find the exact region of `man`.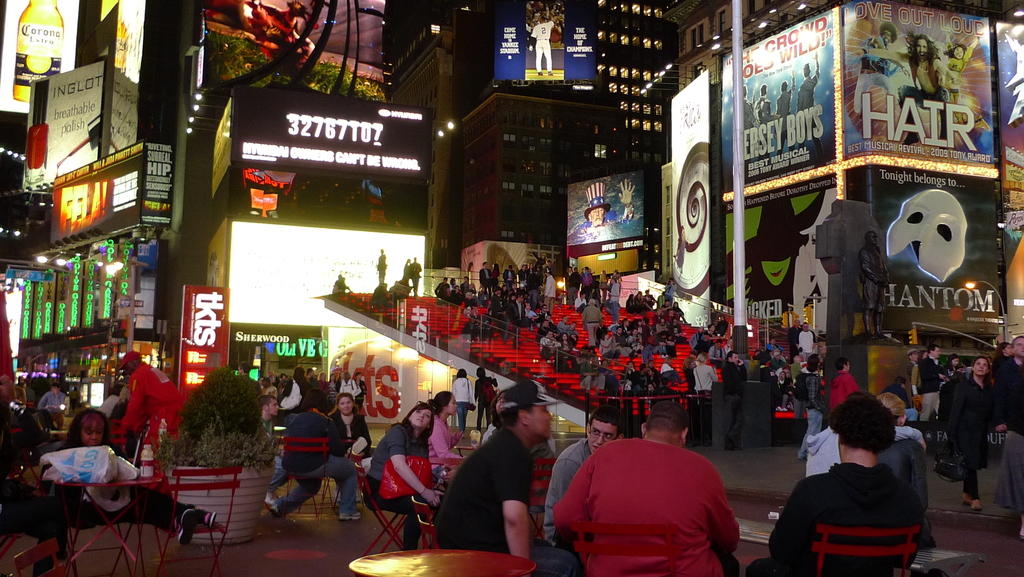
Exact region: box=[541, 268, 556, 307].
